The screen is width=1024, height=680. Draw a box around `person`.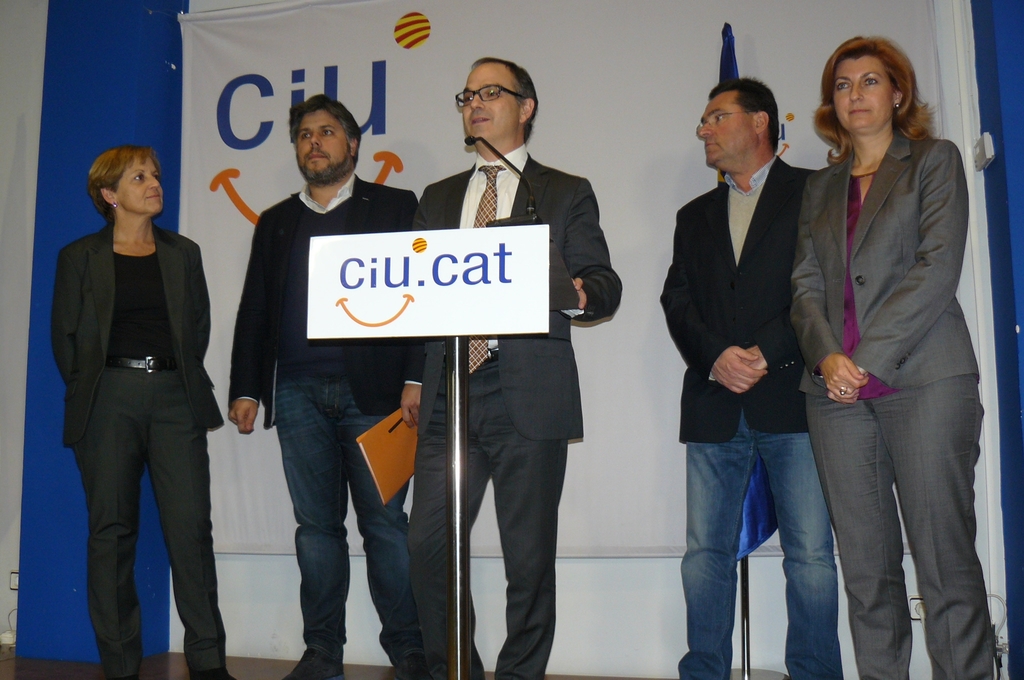
[x1=41, y1=118, x2=229, y2=670].
